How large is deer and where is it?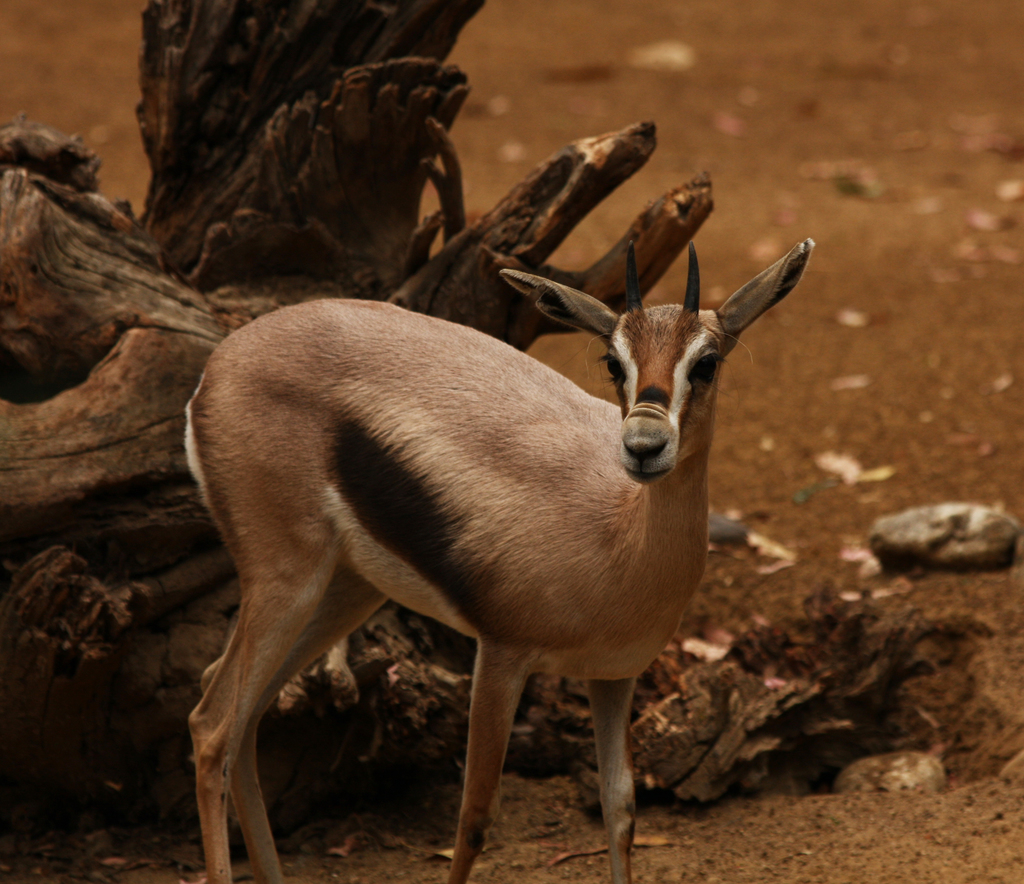
Bounding box: (189, 231, 808, 883).
